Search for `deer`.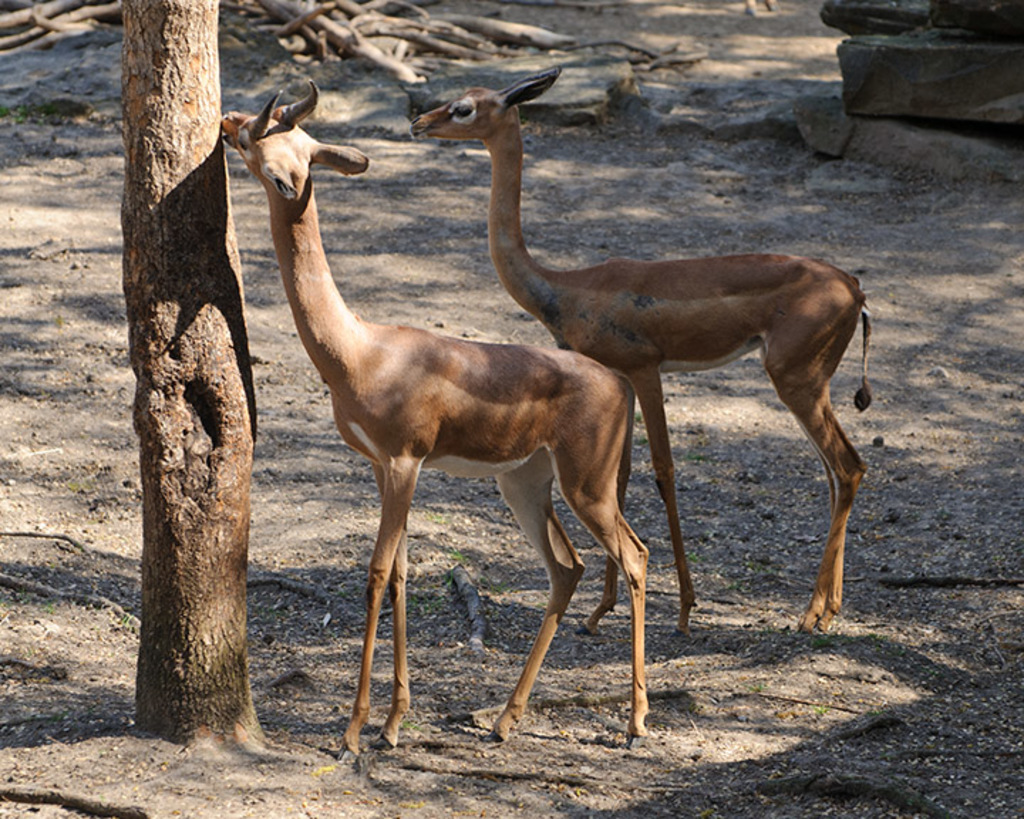
Found at select_region(218, 80, 649, 754).
